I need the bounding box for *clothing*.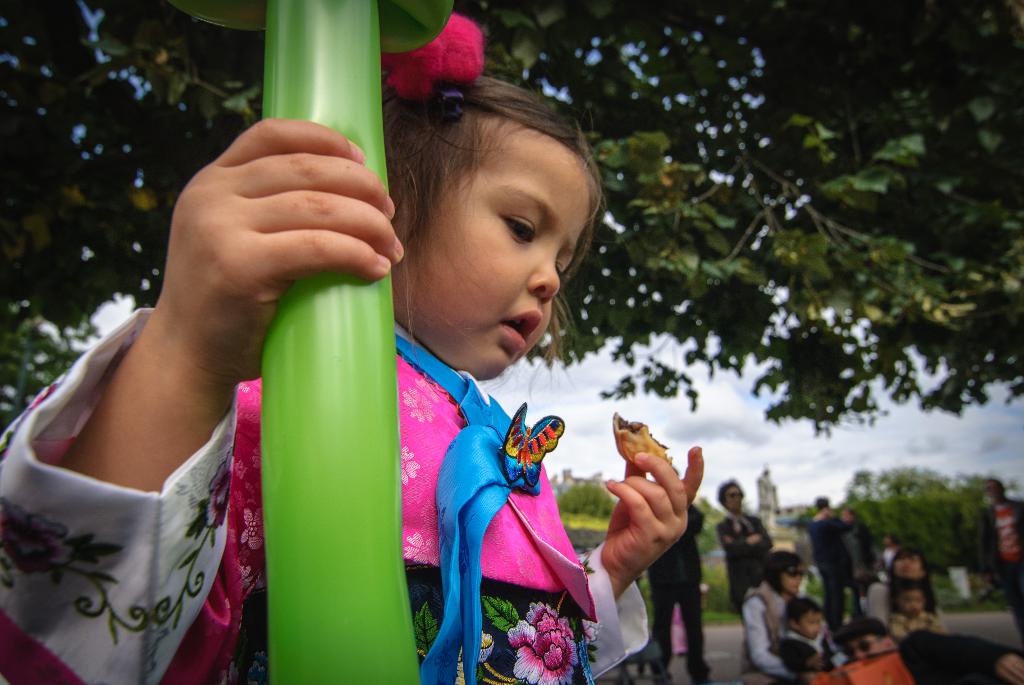
Here it is: BBox(0, 326, 652, 684).
